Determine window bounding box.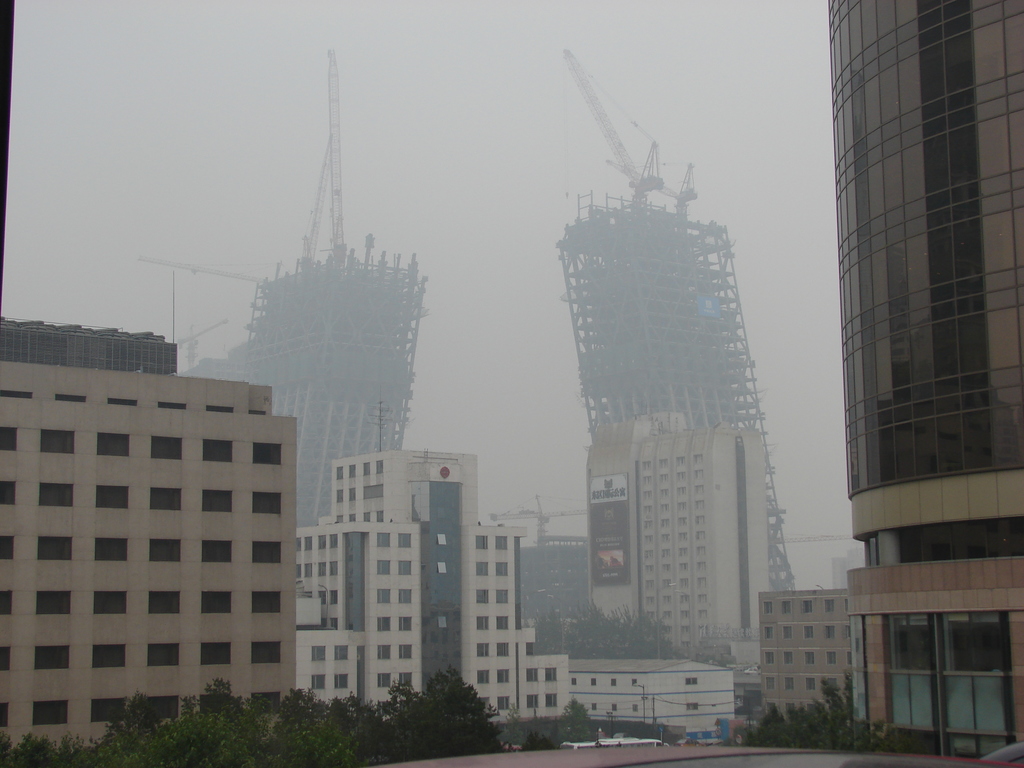
Determined: (0, 588, 15, 616).
